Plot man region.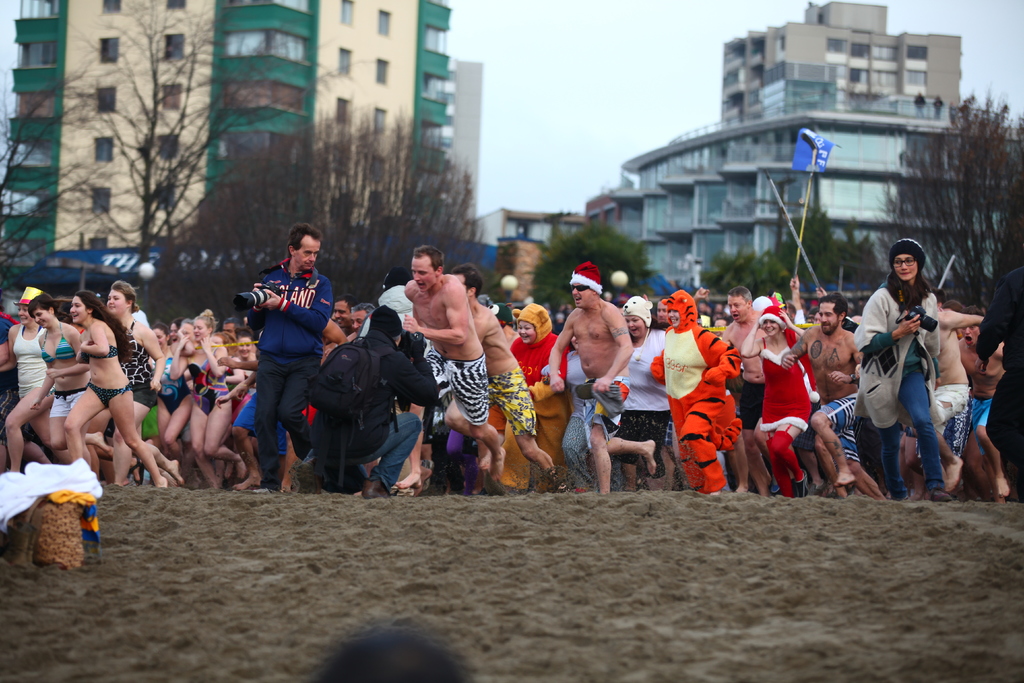
Plotted at pyautogui.locateOnScreen(783, 299, 863, 482).
